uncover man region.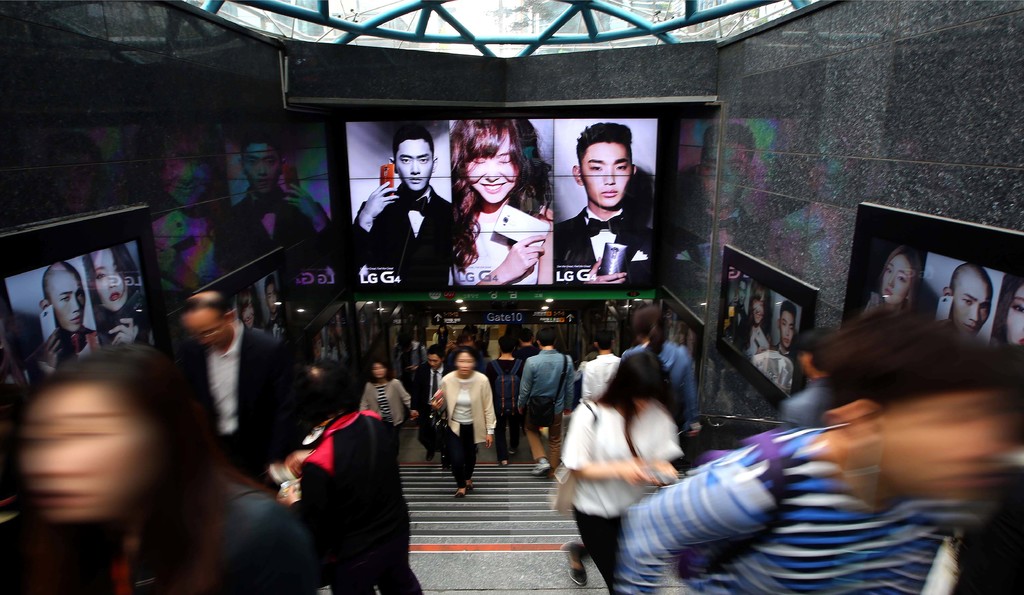
Uncovered: 215:134:335:270.
